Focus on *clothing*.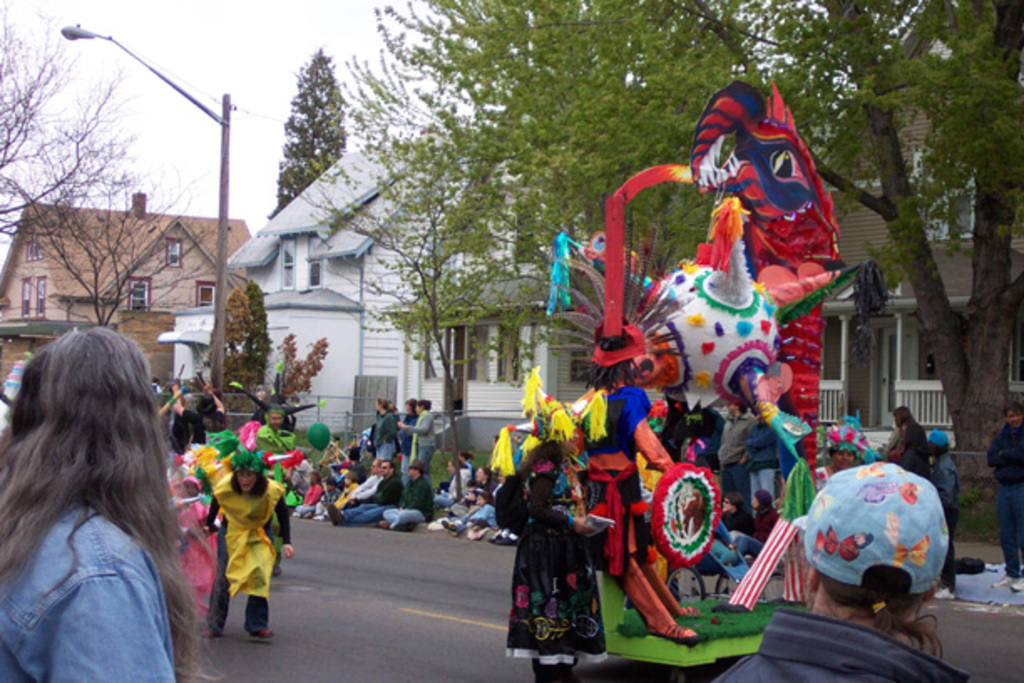
Focused at {"x1": 258, "y1": 424, "x2": 306, "y2": 547}.
